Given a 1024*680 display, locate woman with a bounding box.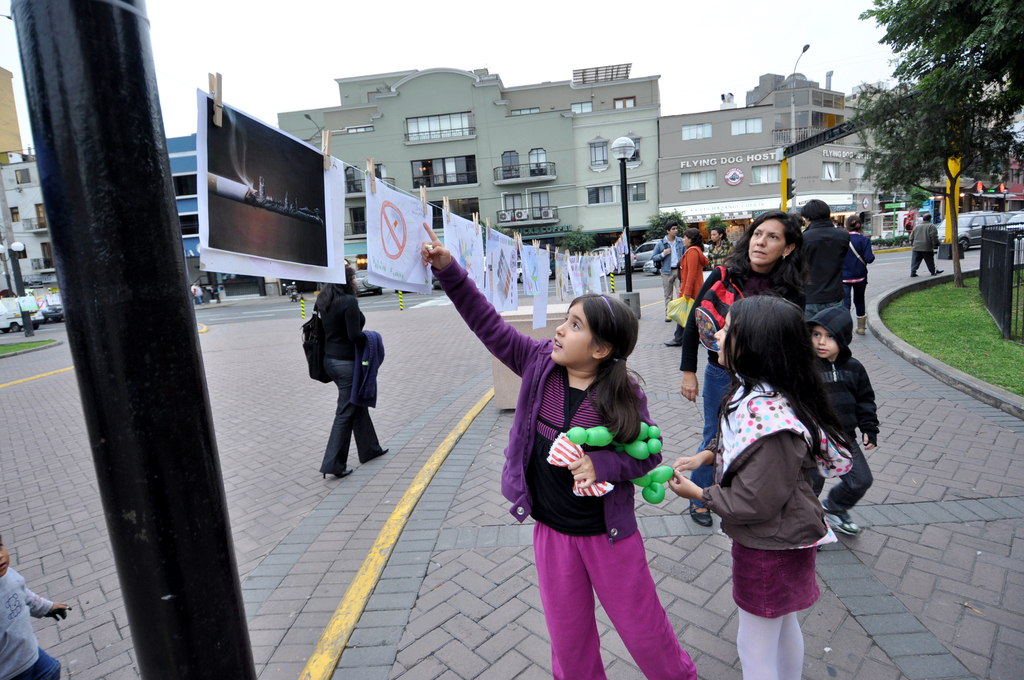
Located: pyautogui.locateOnScreen(309, 270, 388, 480).
